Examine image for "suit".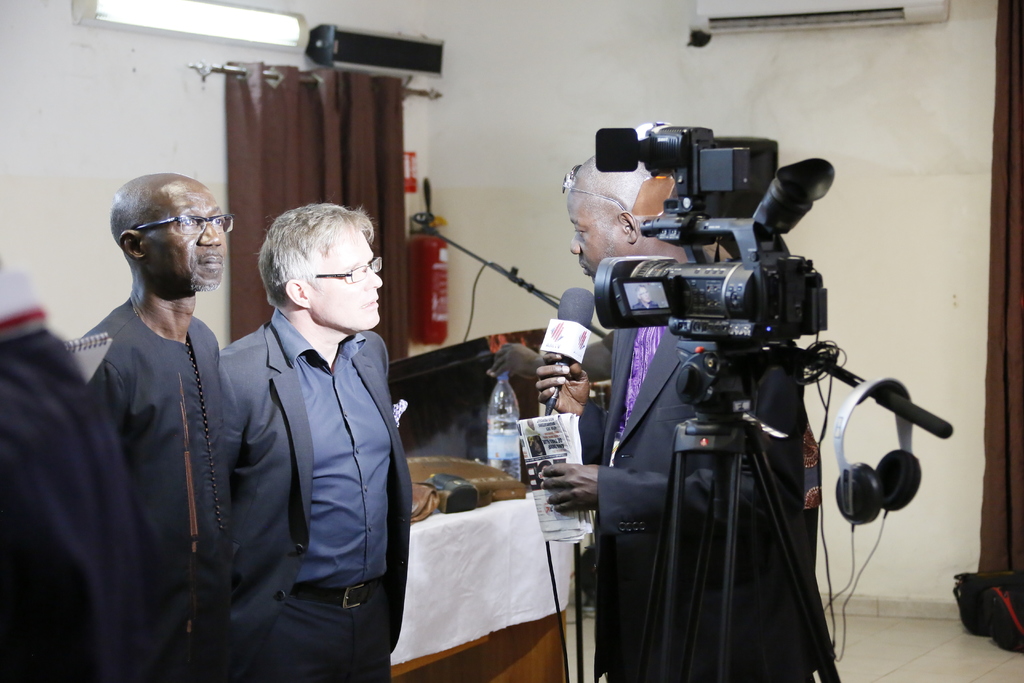
Examination result: {"x1": 634, "y1": 302, "x2": 661, "y2": 309}.
